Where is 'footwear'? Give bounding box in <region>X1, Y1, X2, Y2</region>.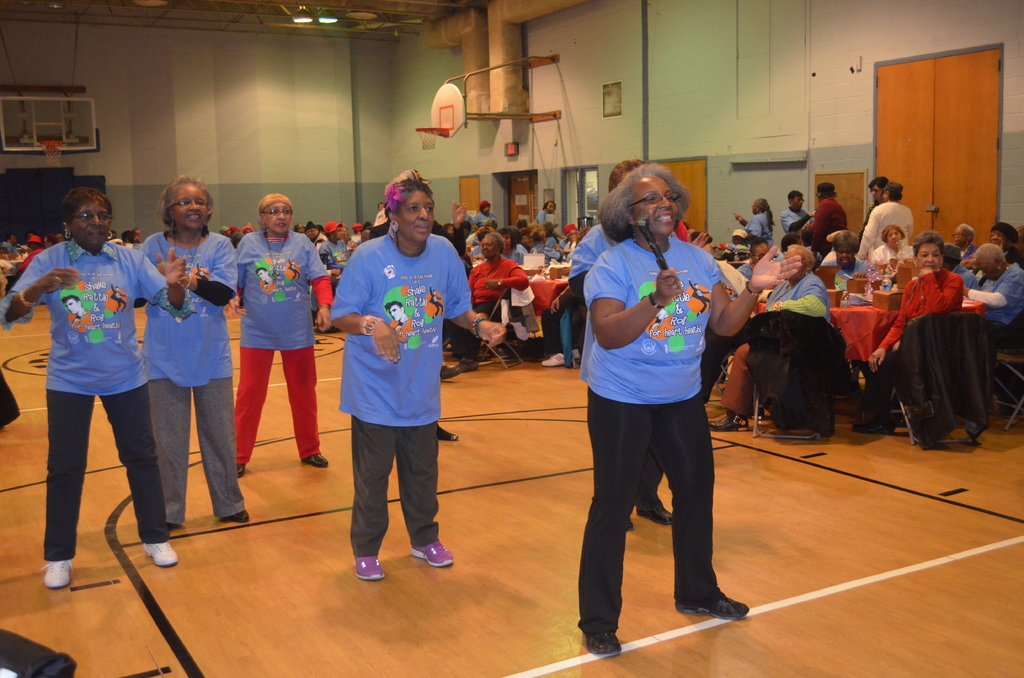
<region>138, 540, 181, 571</region>.
